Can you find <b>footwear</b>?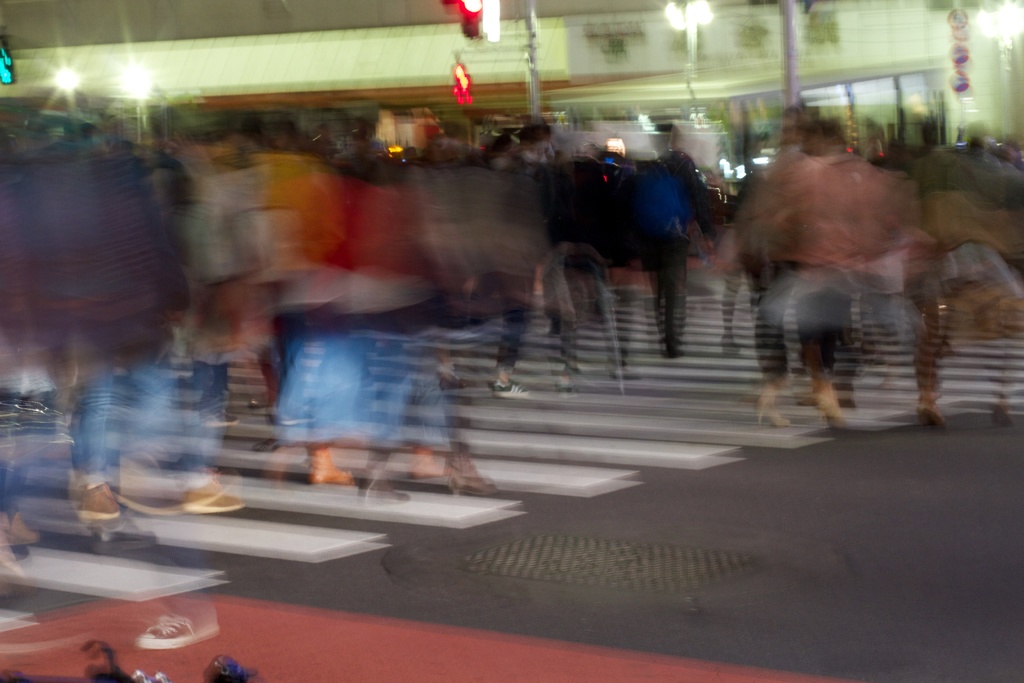
Yes, bounding box: crop(307, 440, 356, 484).
